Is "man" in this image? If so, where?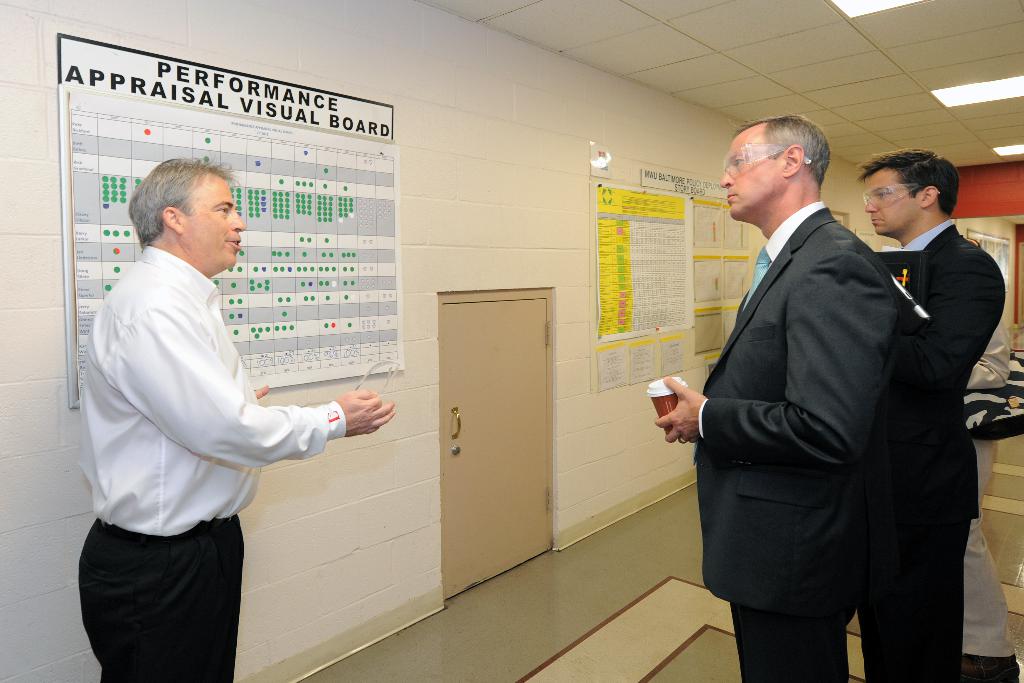
Yes, at BBox(68, 151, 362, 650).
